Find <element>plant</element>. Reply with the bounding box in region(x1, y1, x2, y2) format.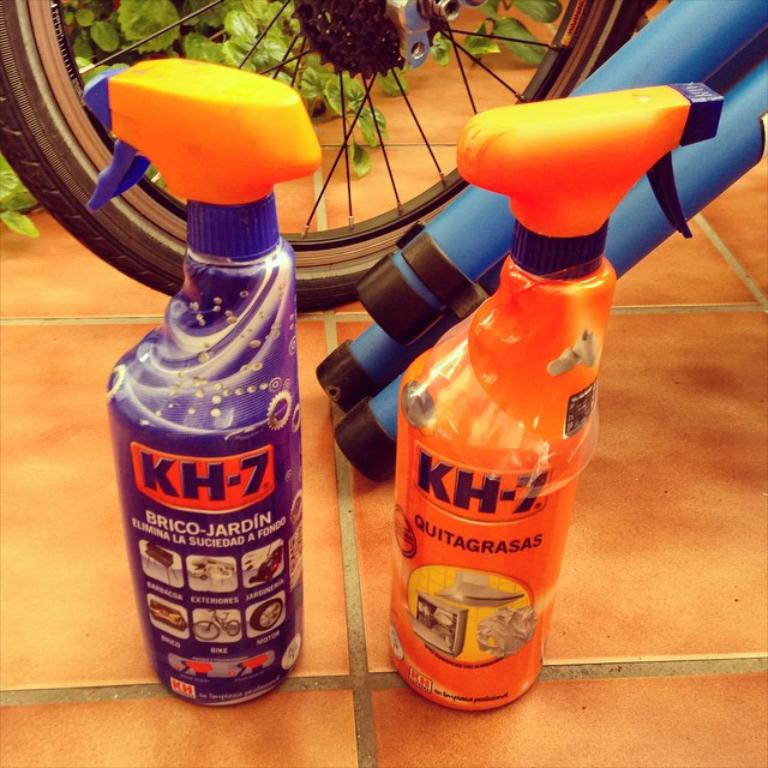
region(0, 0, 580, 208).
